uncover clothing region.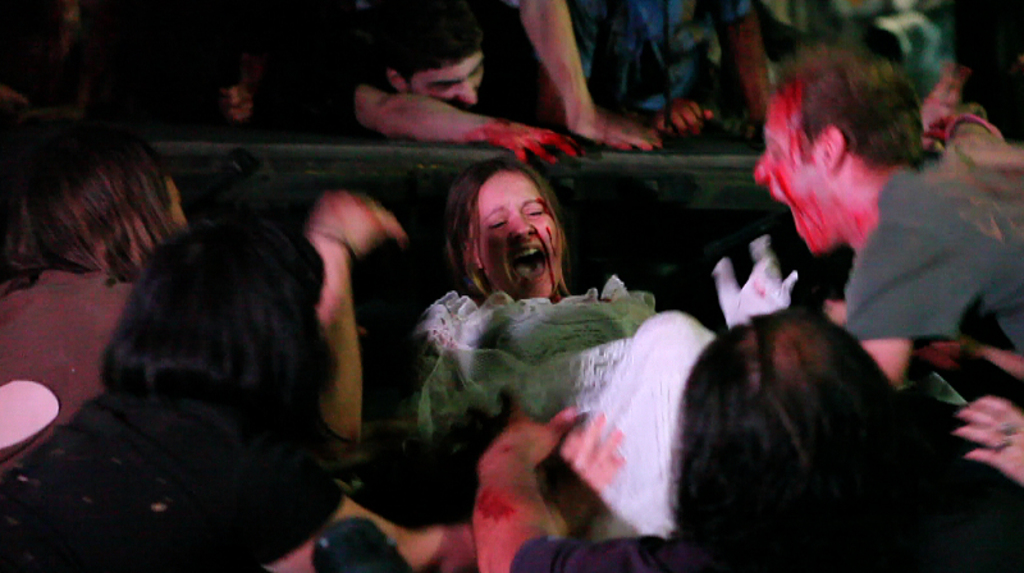
Uncovered: bbox=(849, 169, 1023, 354).
